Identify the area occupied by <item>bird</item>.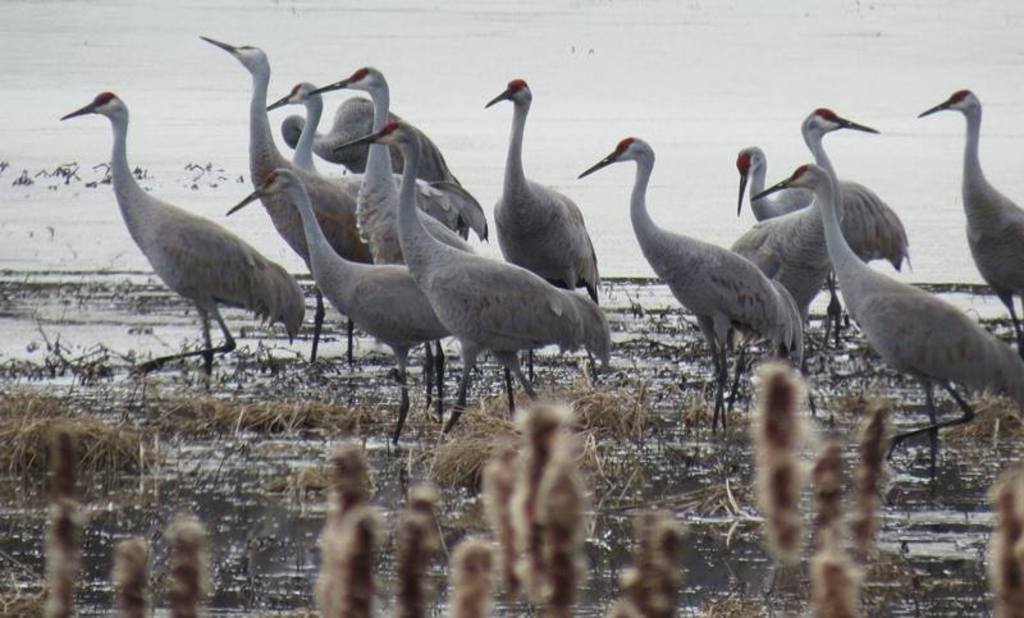
Area: bbox(733, 143, 906, 330).
